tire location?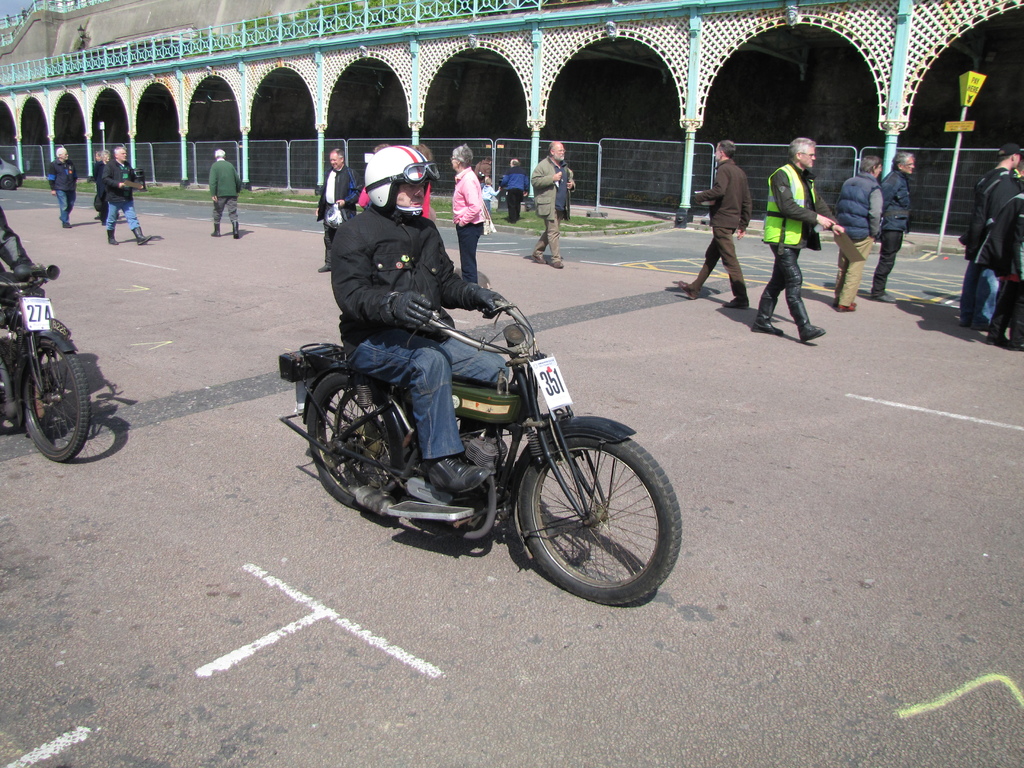
{"left": 505, "top": 407, "right": 666, "bottom": 605}
